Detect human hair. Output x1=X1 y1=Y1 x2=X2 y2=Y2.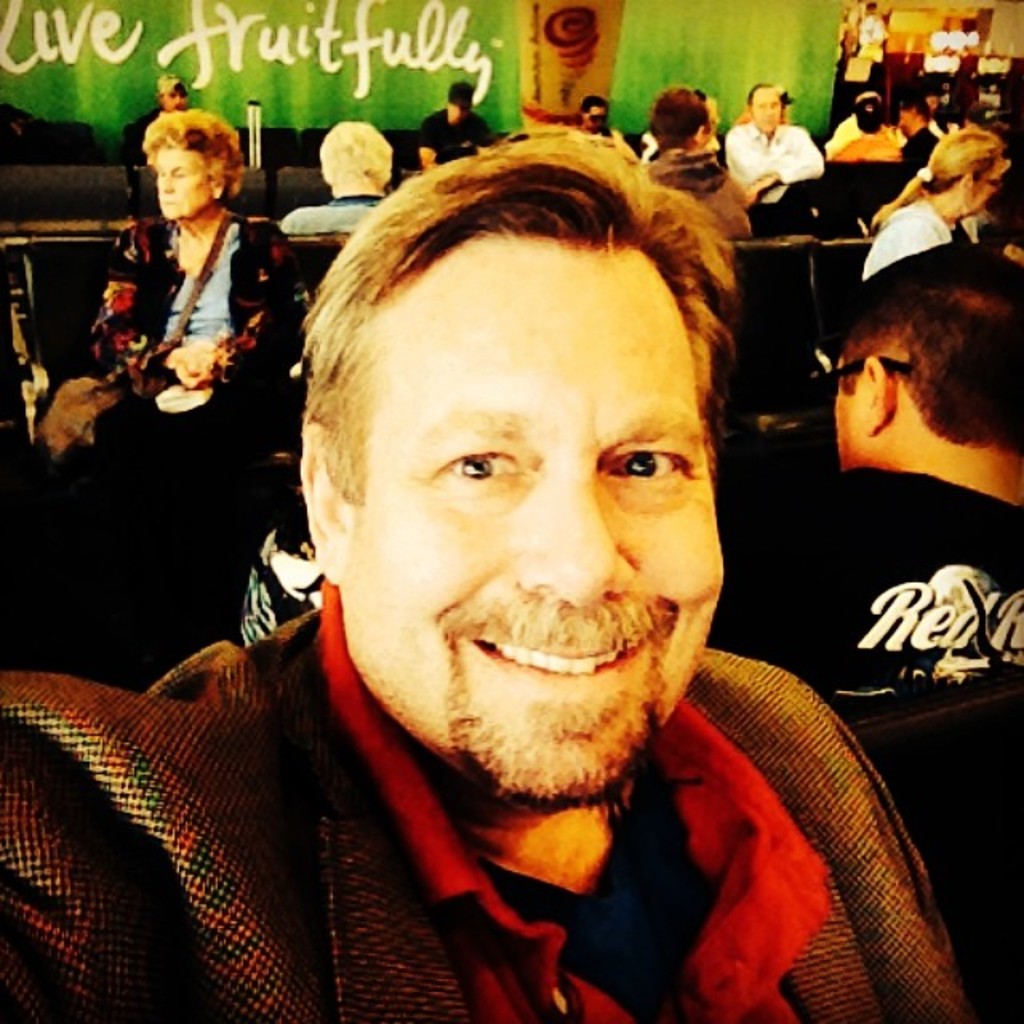
x1=298 y1=152 x2=726 y2=539.
